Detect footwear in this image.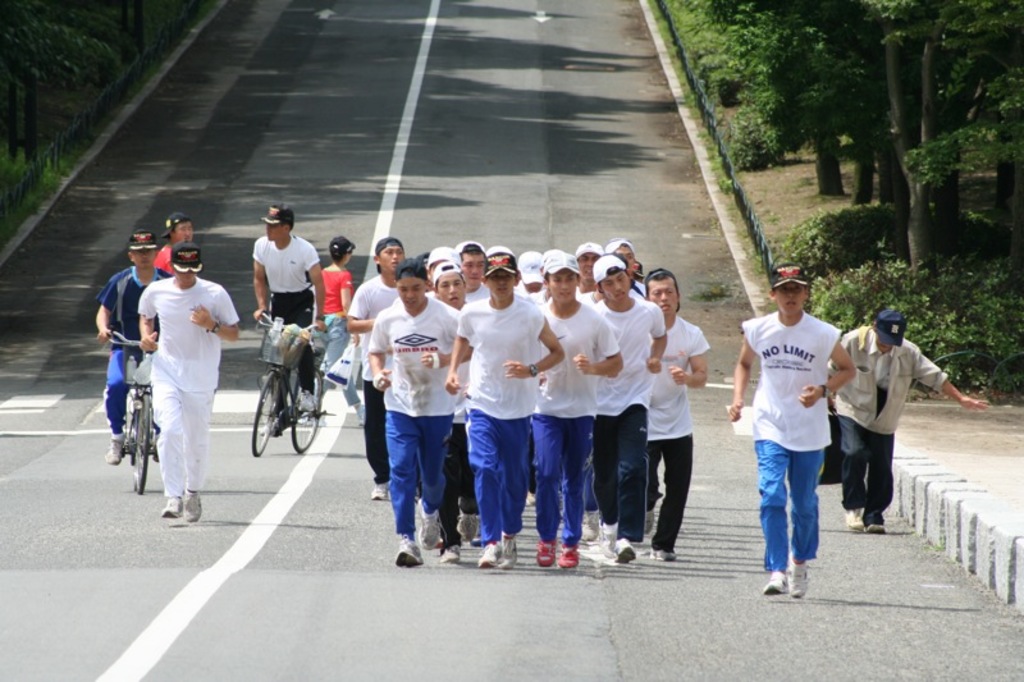
Detection: locate(639, 509, 658, 545).
